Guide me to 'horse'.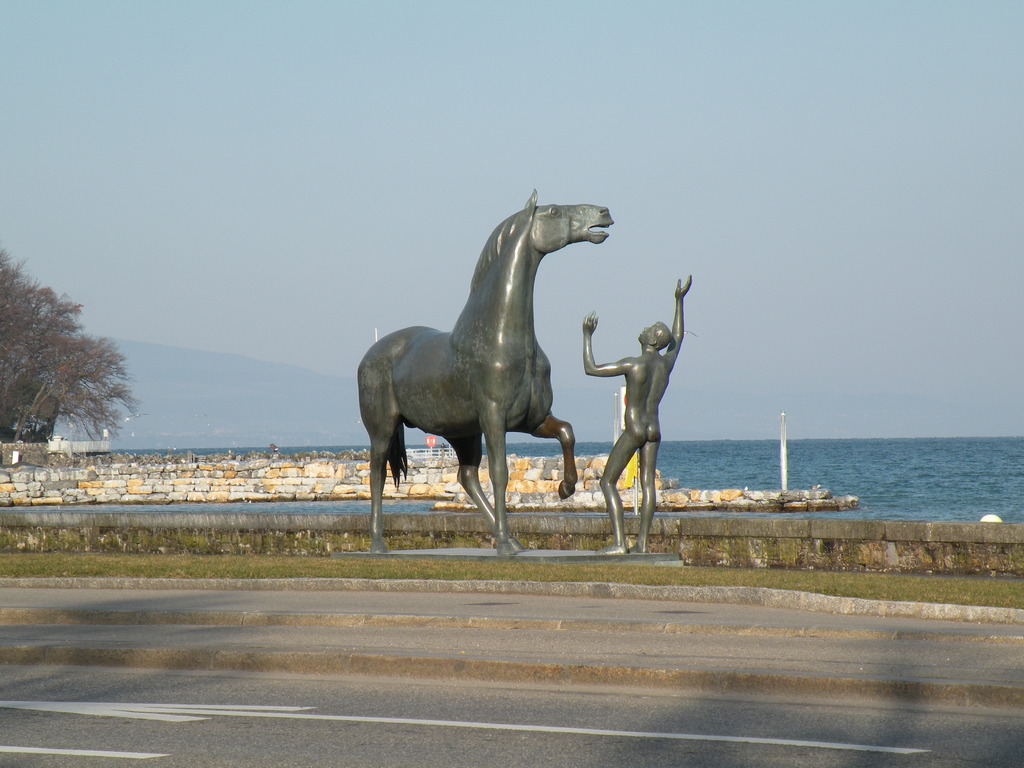
Guidance: l=355, t=188, r=616, b=558.
